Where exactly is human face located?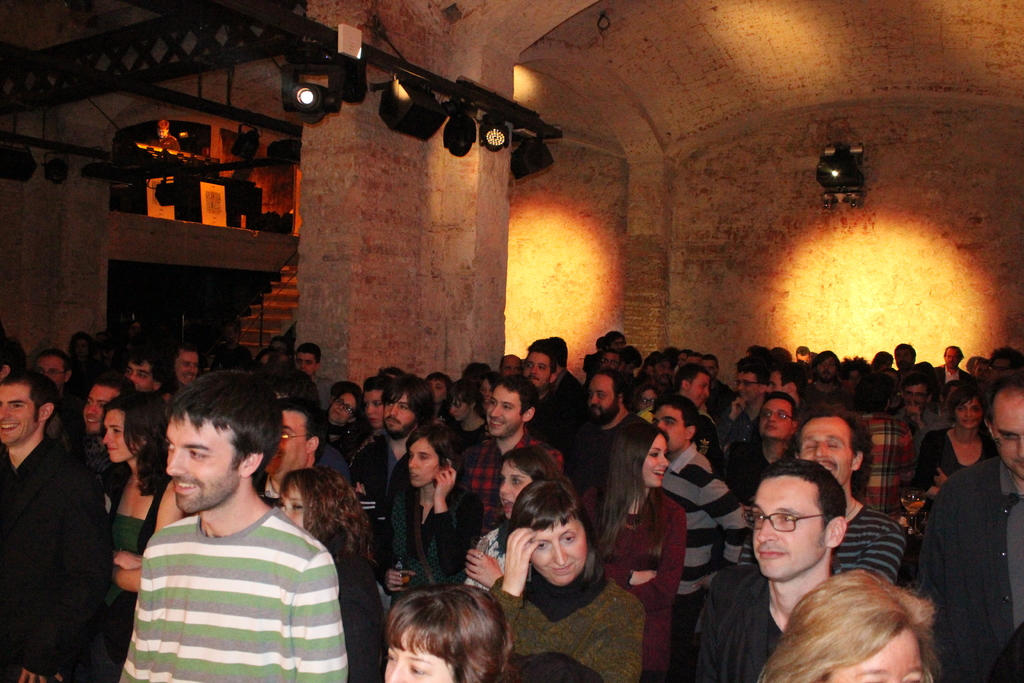
Its bounding box is box=[86, 388, 112, 436].
